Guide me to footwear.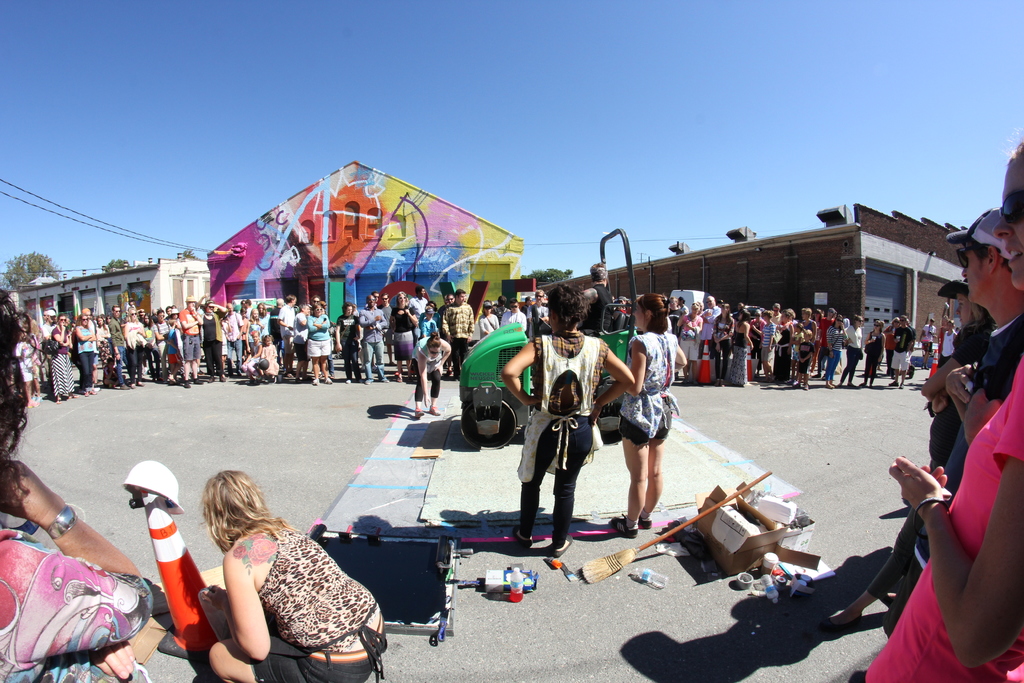
Guidance: crop(38, 393, 44, 402).
